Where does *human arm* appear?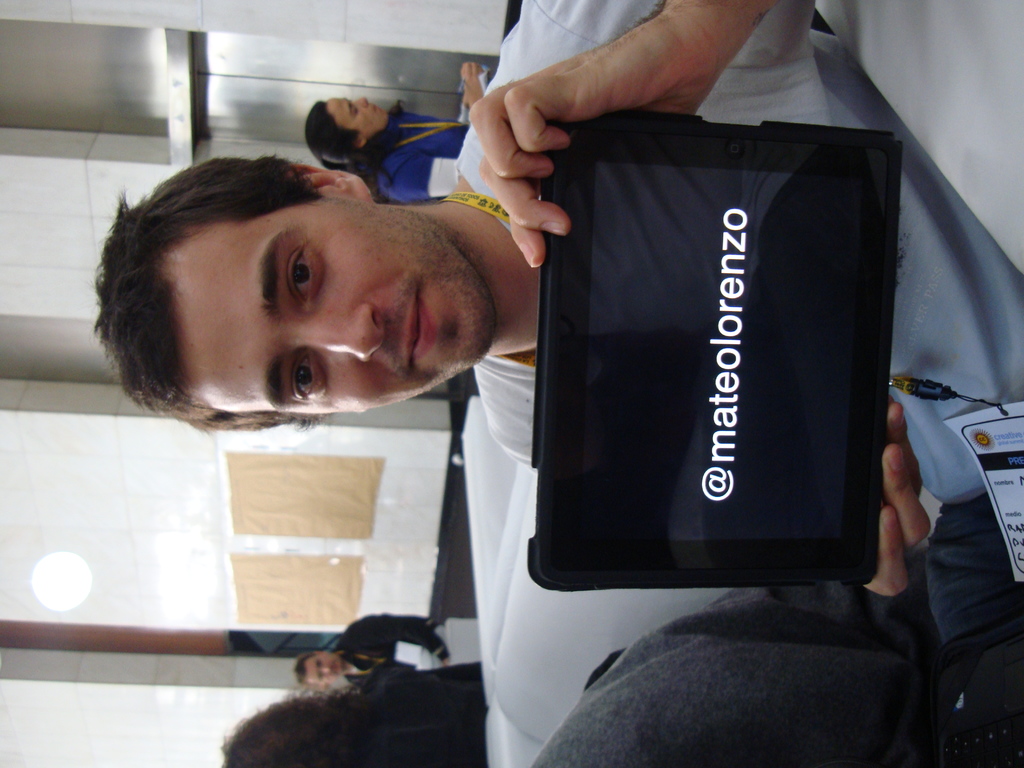
Appears at box(474, 0, 765, 261).
